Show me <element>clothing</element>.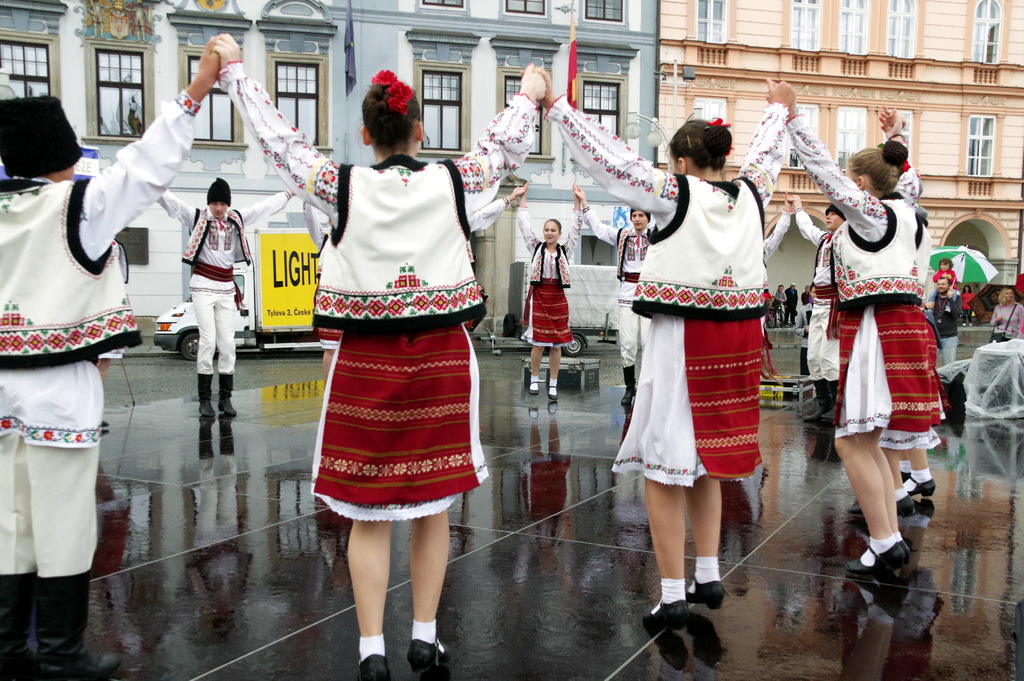
<element>clothing</element> is here: <box>1,95,88,190</box>.
